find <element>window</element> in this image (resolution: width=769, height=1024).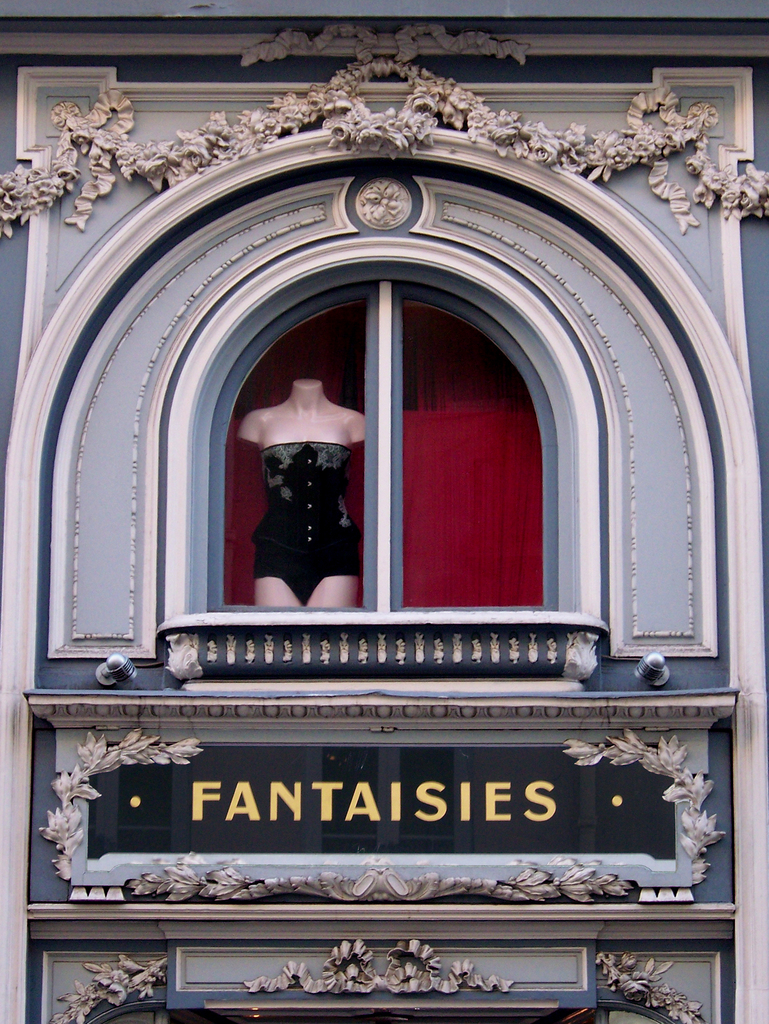
bbox(209, 281, 592, 606).
